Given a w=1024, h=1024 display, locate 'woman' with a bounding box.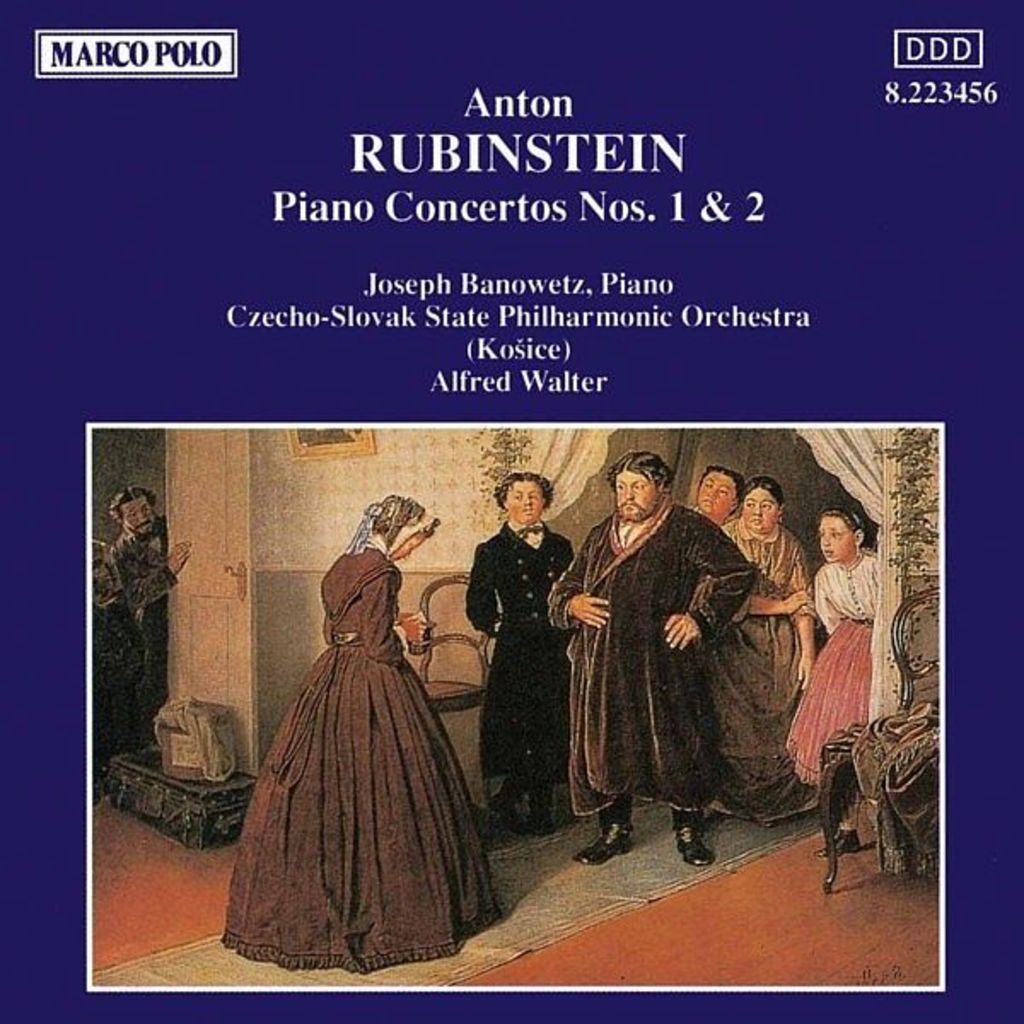
Located: box=[783, 512, 884, 857].
